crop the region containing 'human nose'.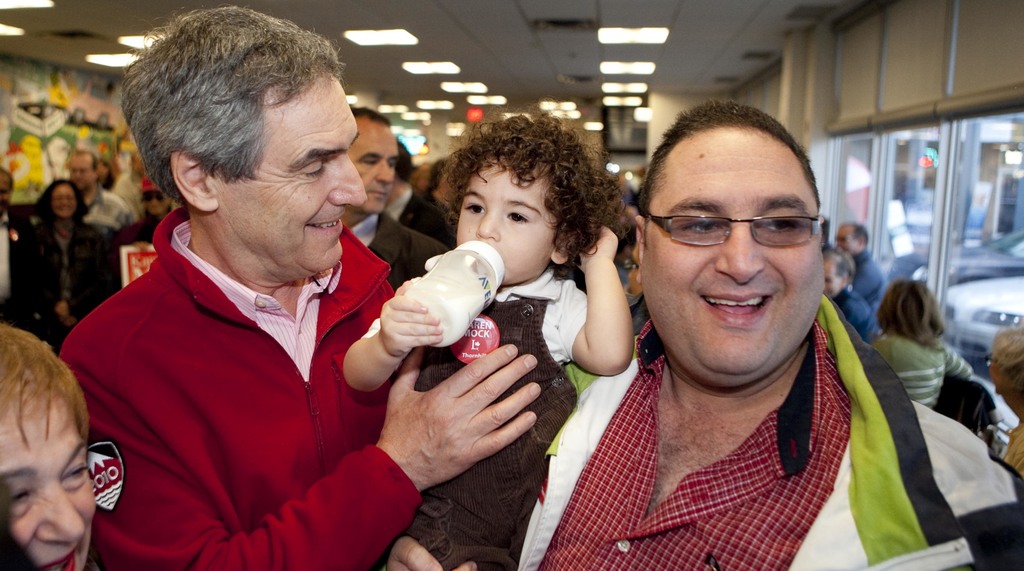
Crop region: box(39, 488, 85, 545).
